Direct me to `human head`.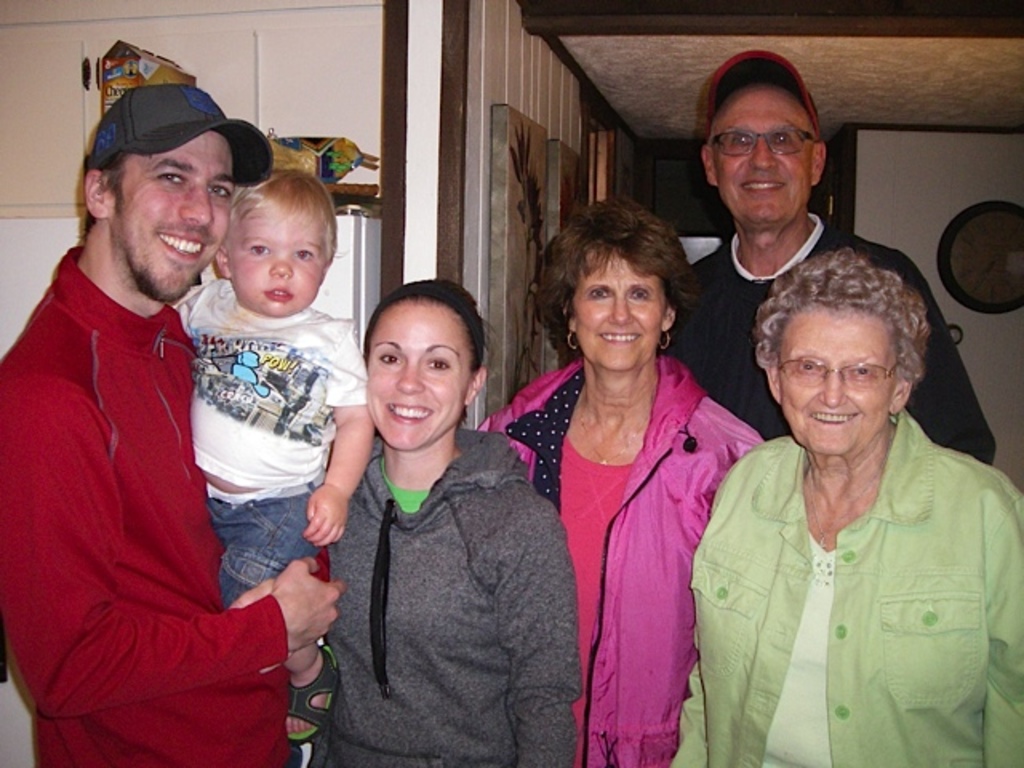
Direction: region(82, 82, 243, 294).
